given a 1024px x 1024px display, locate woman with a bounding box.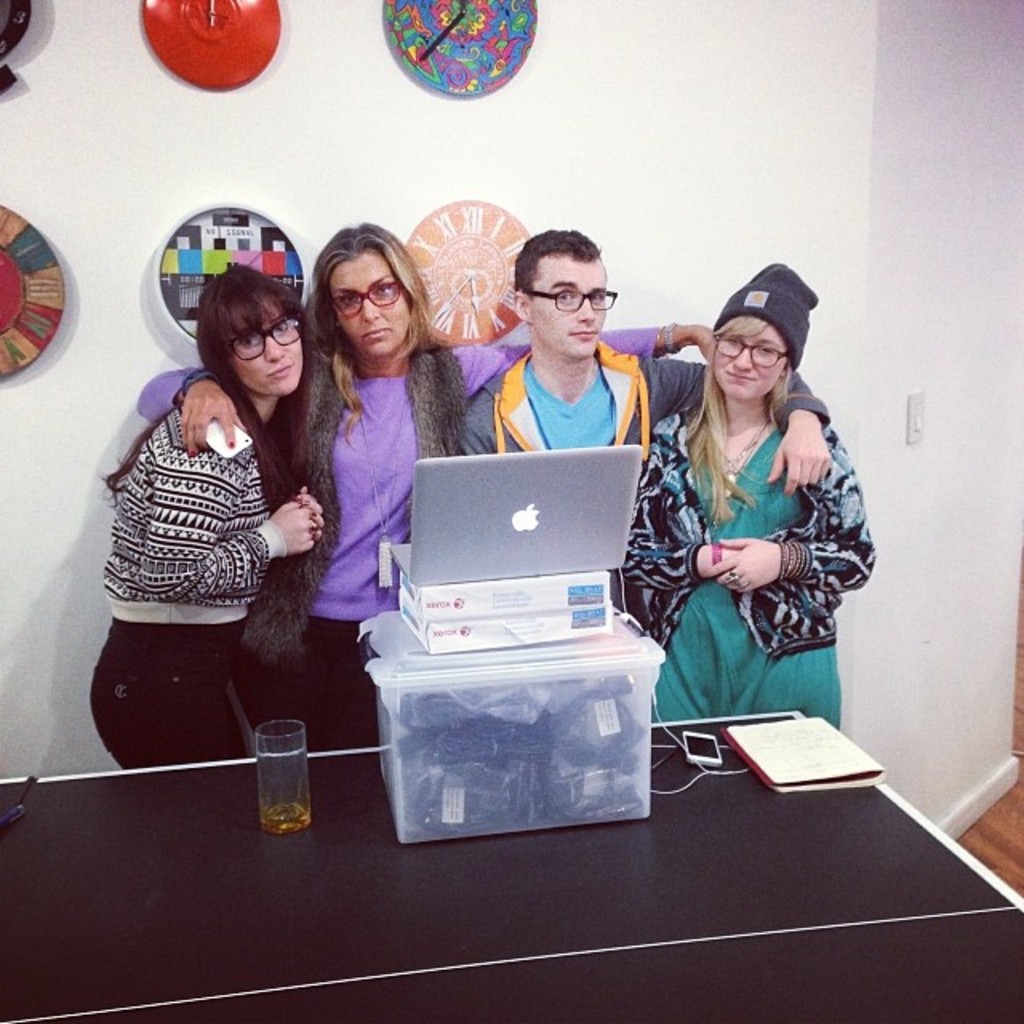
Located: l=626, t=256, r=880, b=736.
